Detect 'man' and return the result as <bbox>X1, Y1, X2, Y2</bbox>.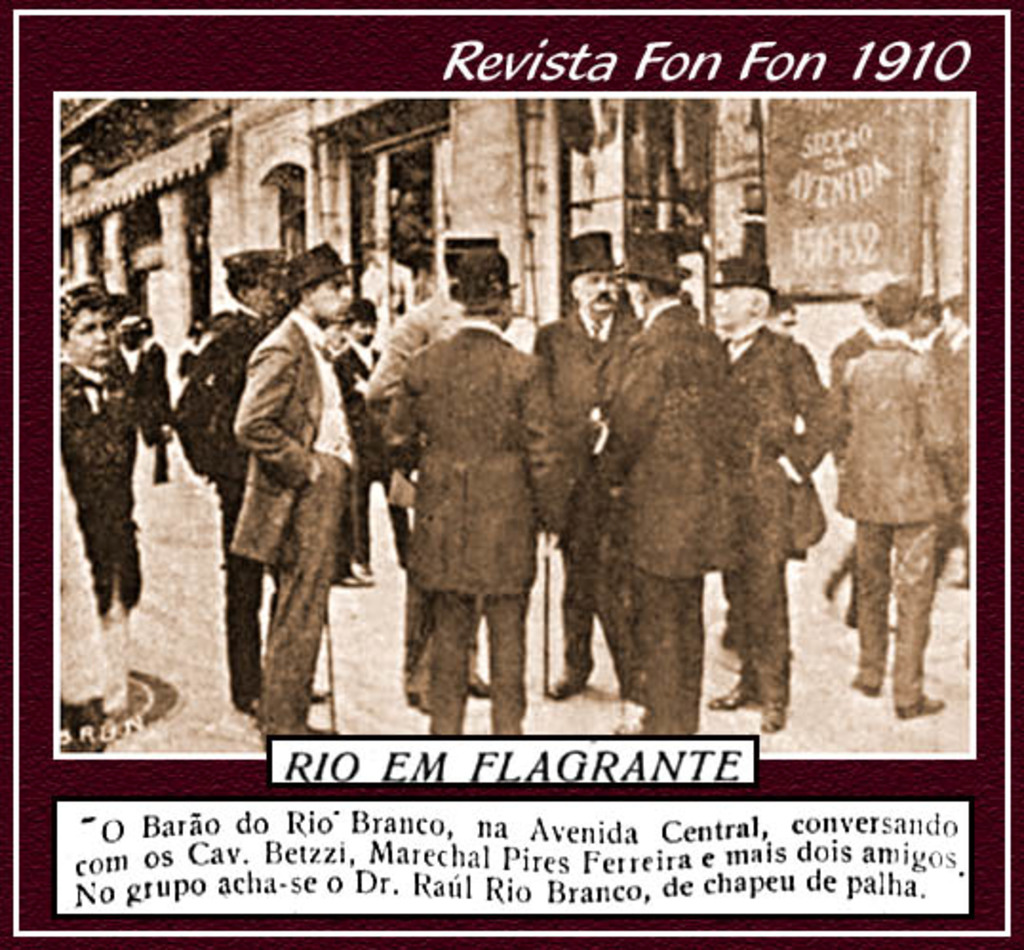
<bbox>843, 274, 975, 718</bbox>.
